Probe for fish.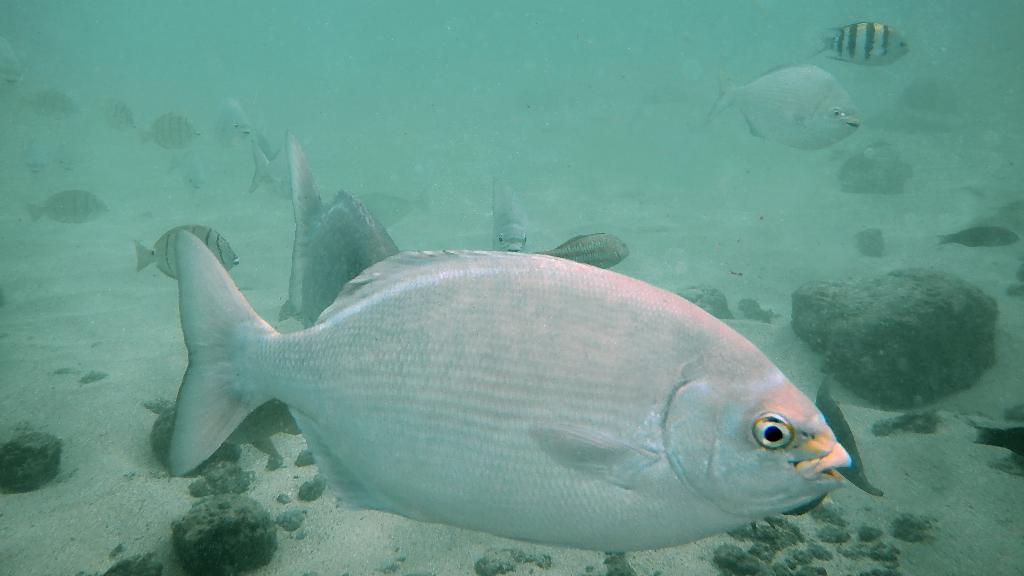
Probe result: x1=30, y1=182, x2=110, y2=230.
